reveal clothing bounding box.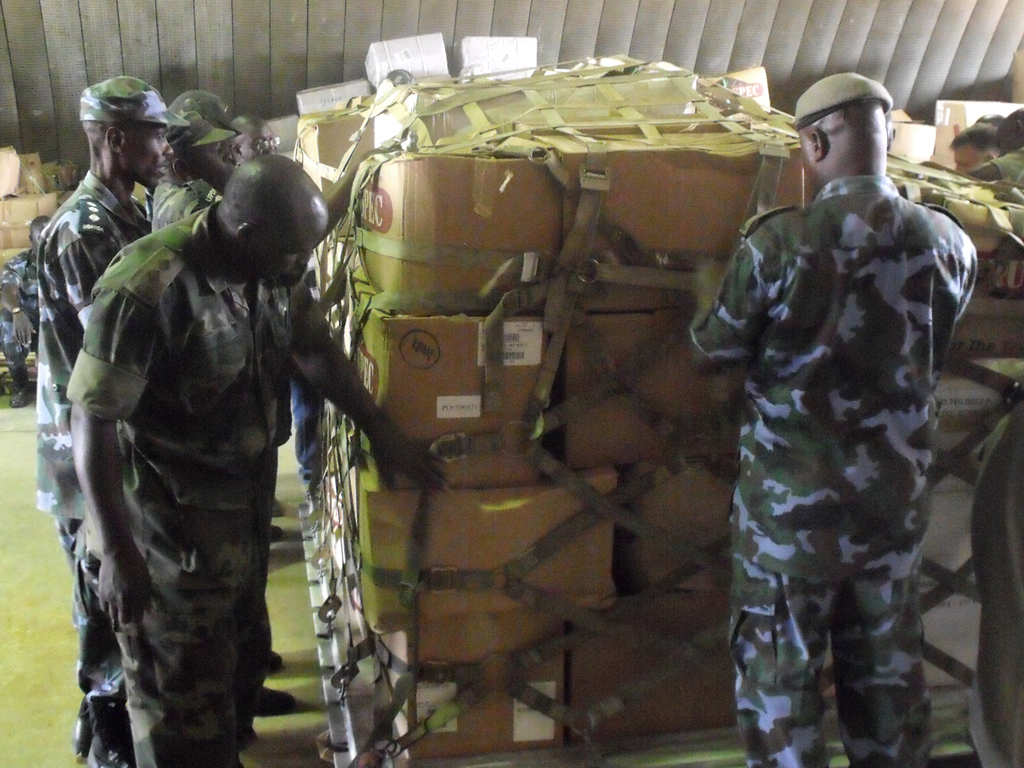
Revealed: (x1=0, y1=172, x2=216, y2=416).
